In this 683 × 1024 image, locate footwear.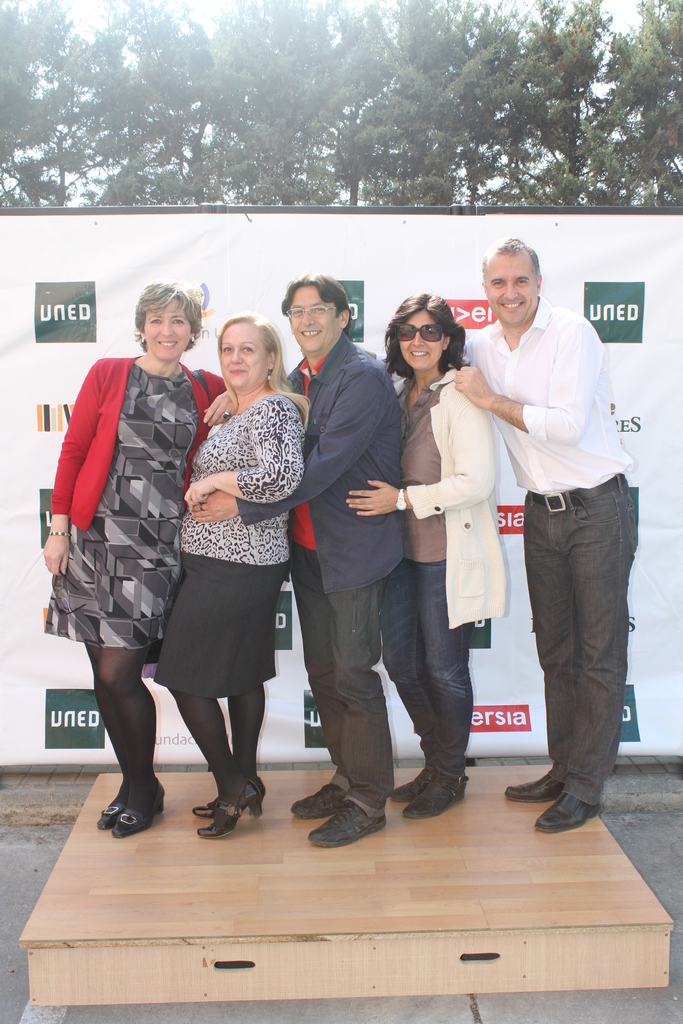
Bounding box: <region>504, 774, 566, 802</region>.
